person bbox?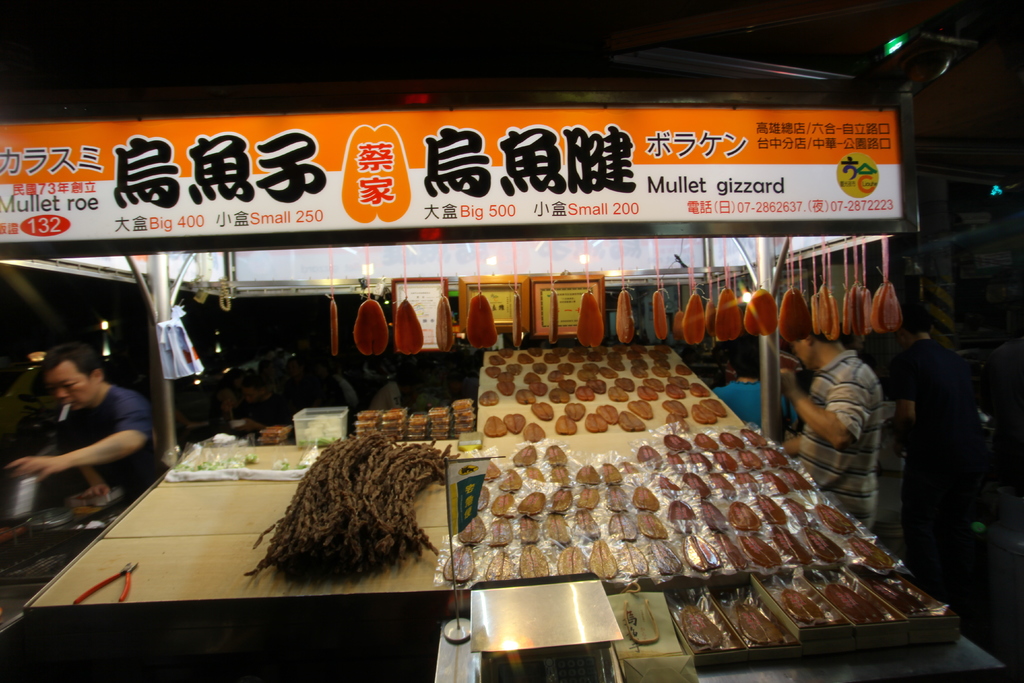
BBox(715, 340, 797, 456)
